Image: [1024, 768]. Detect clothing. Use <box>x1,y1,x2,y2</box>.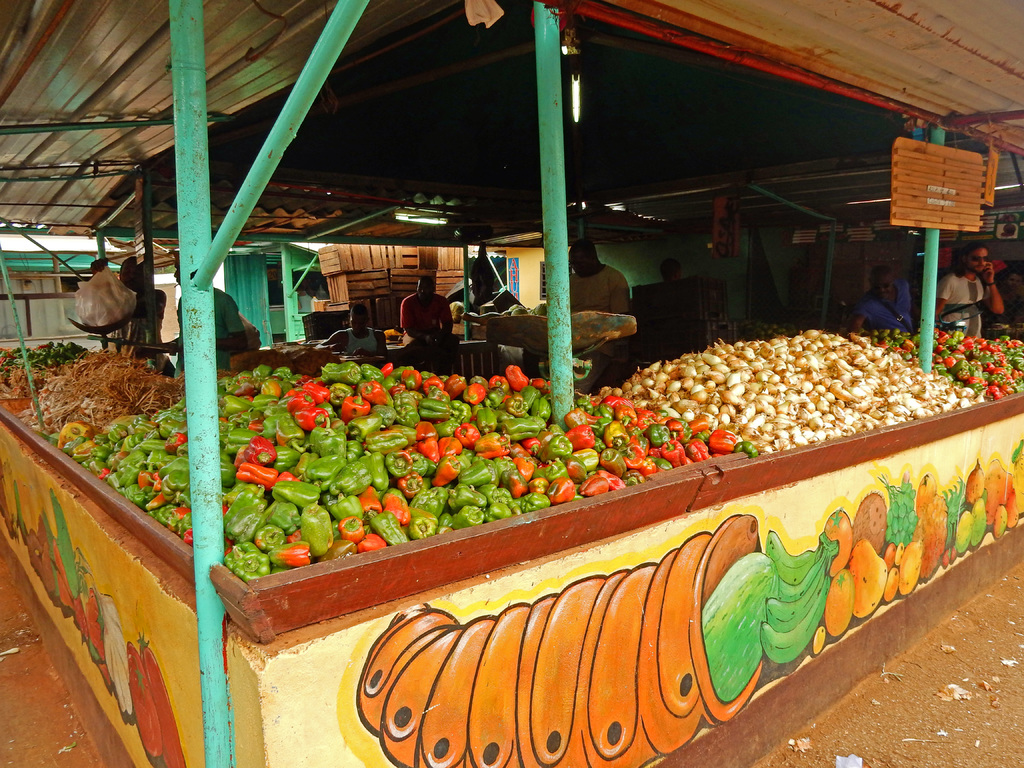
<box>653,287,695,358</box>.
